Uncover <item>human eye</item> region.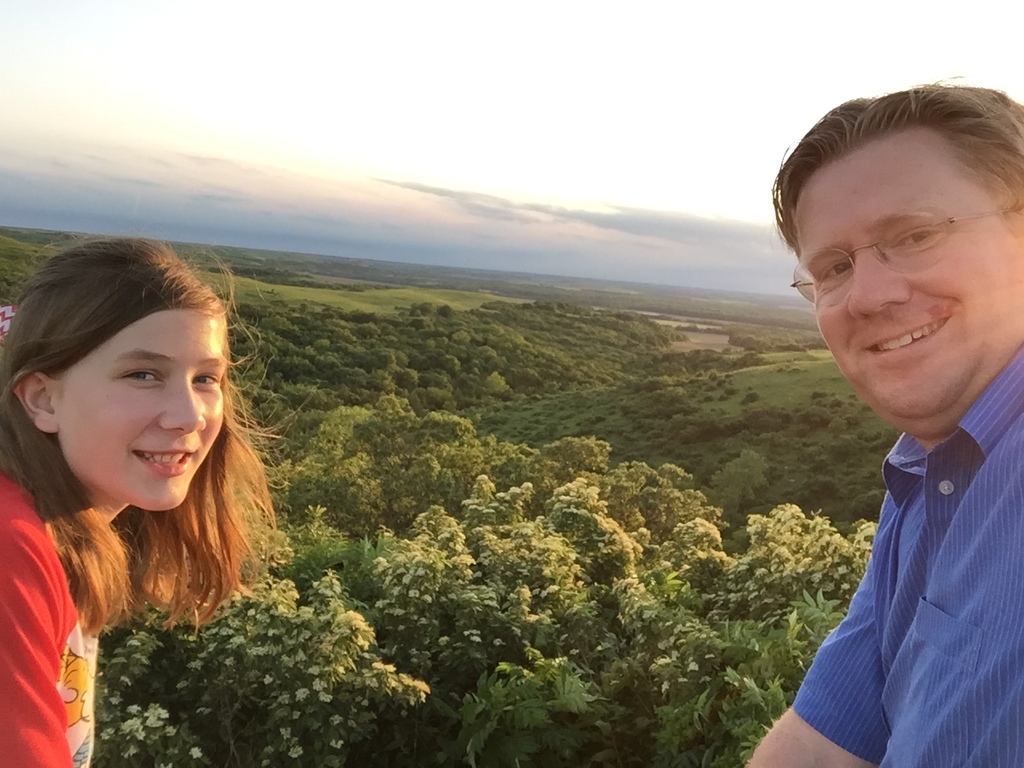
Uncovered: (x1=896, y1=230, x2=940, y2=248).
